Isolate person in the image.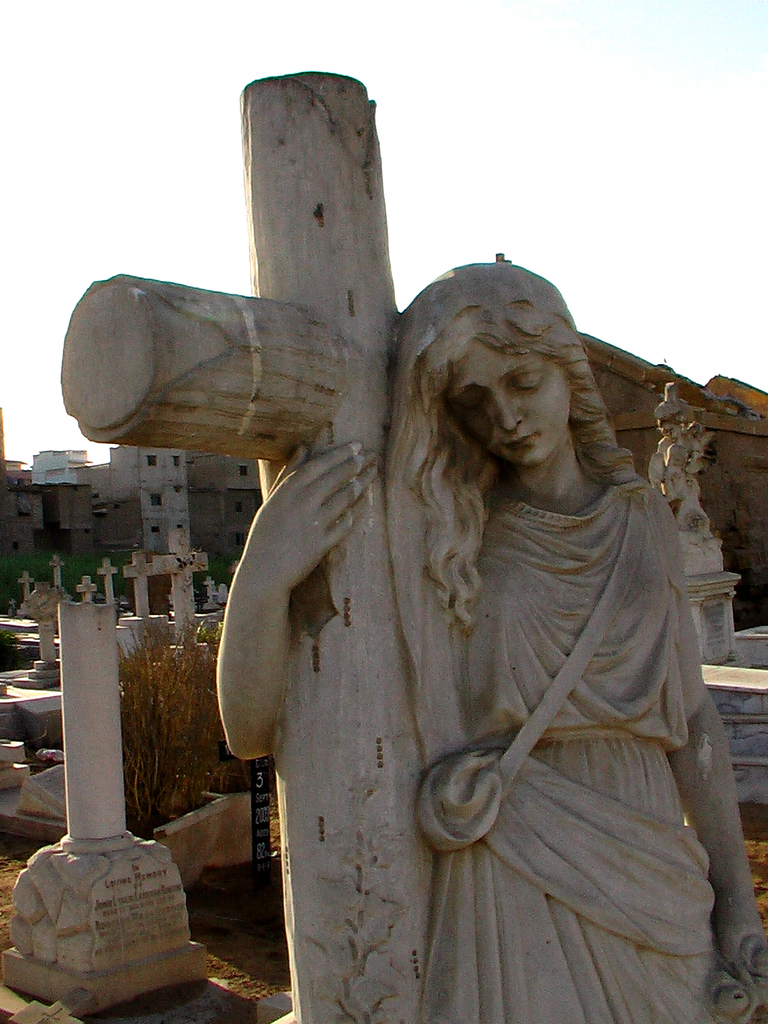
Isolated region: <bbox>199, 193, 759, 1020</bbox>.
